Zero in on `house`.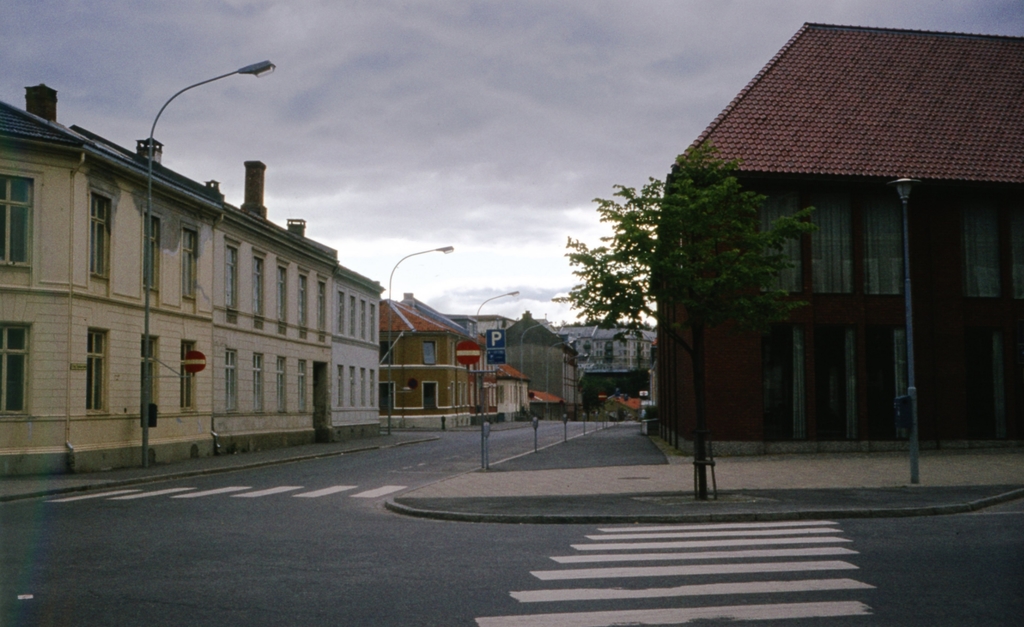
Zeroed in: (left=486, top=357, right=538, bottom=417).
